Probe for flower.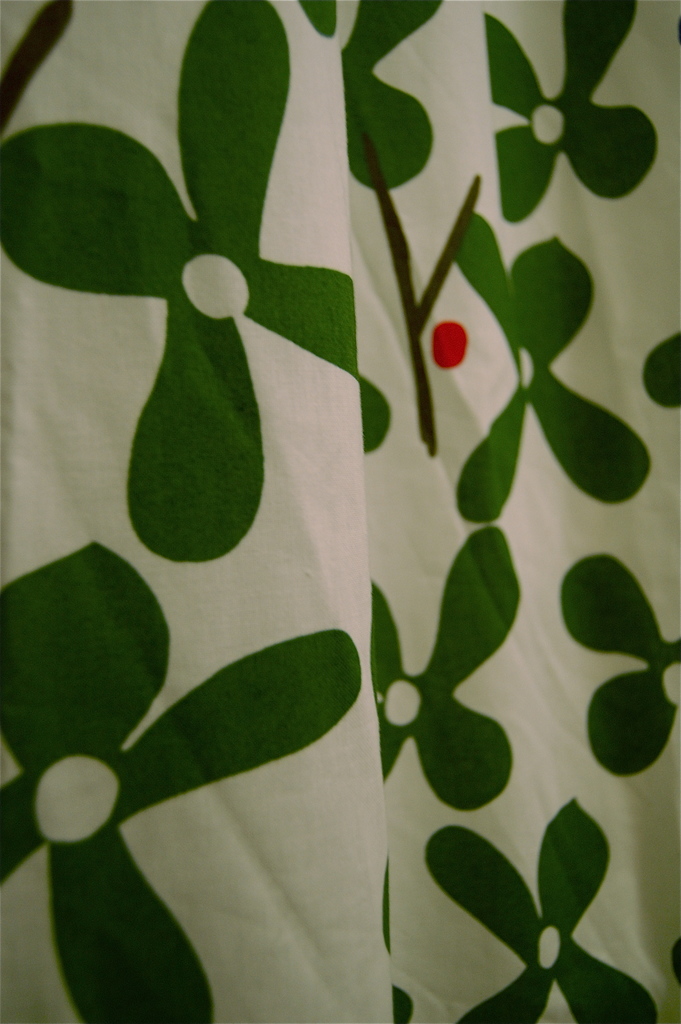
Probe result: box=[420, 799, 655, 1023].
